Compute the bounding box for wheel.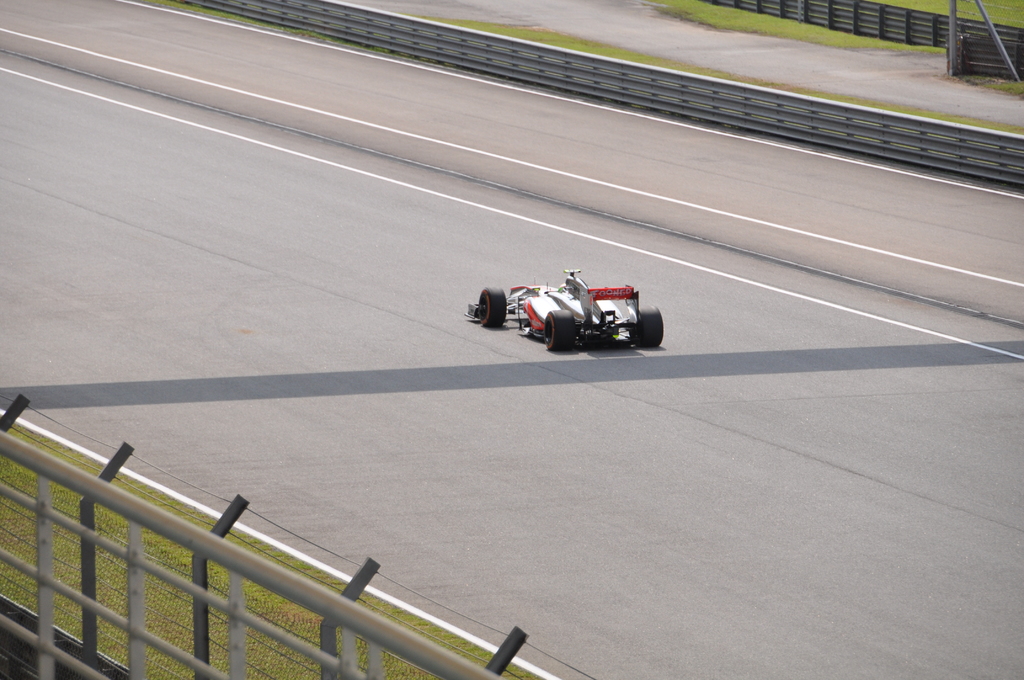
l=637, t=309, r=662, b=344.
